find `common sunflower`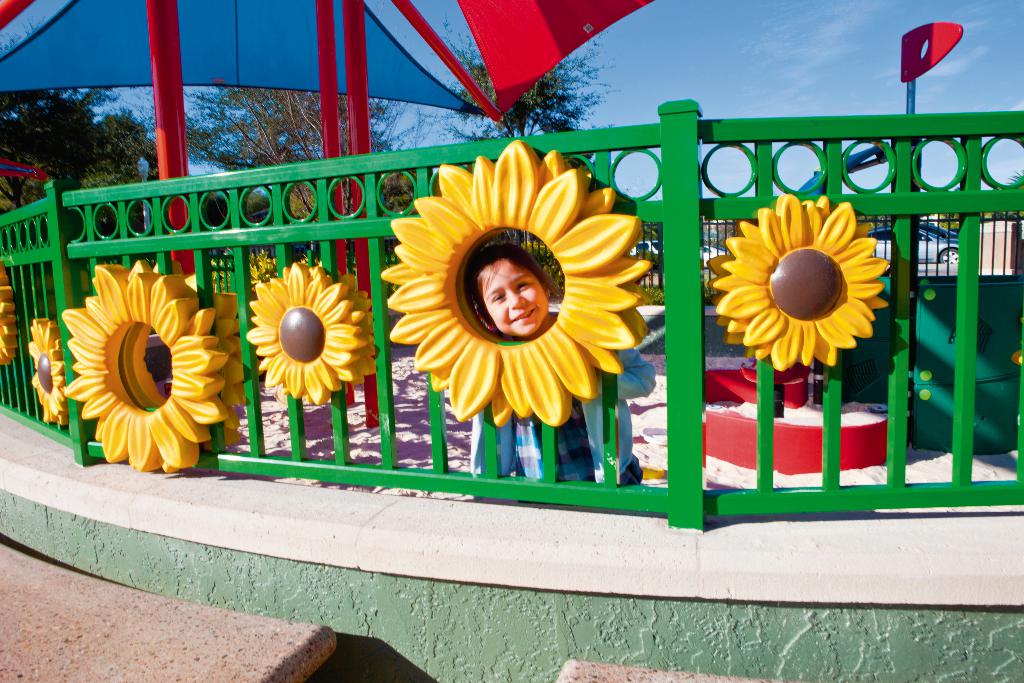
bbox(703, 189, 893, 369)
